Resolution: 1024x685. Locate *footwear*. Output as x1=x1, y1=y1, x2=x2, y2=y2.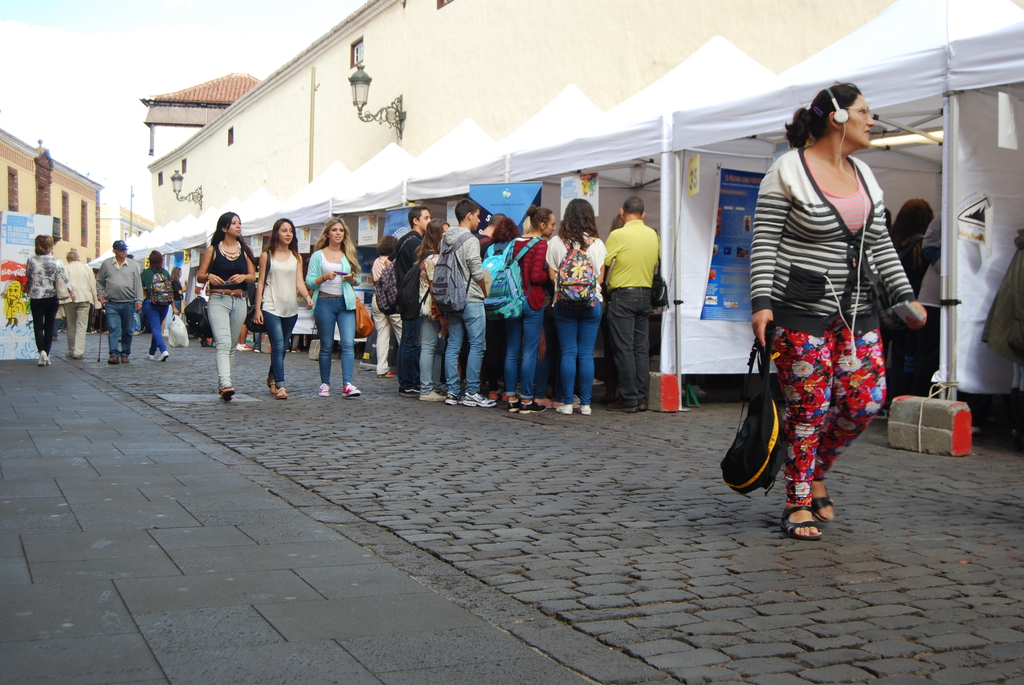
x1=220, y1=386, x2=233, y2=404.
